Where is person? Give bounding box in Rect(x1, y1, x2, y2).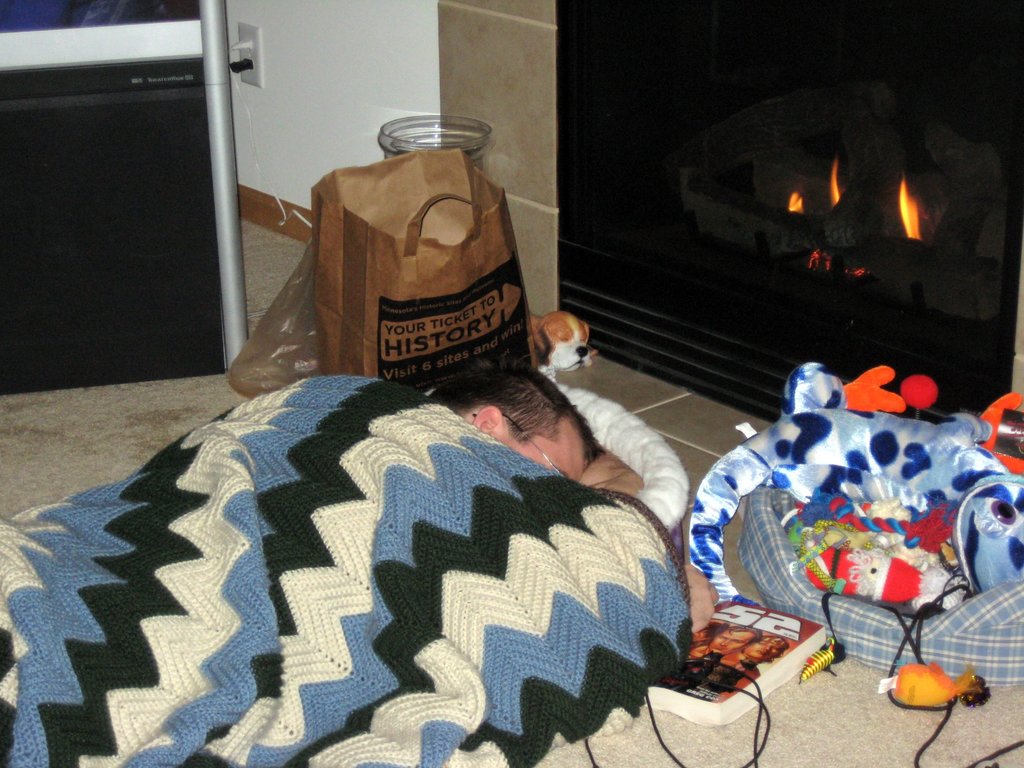
Rect(705, 618, 753, 676).
